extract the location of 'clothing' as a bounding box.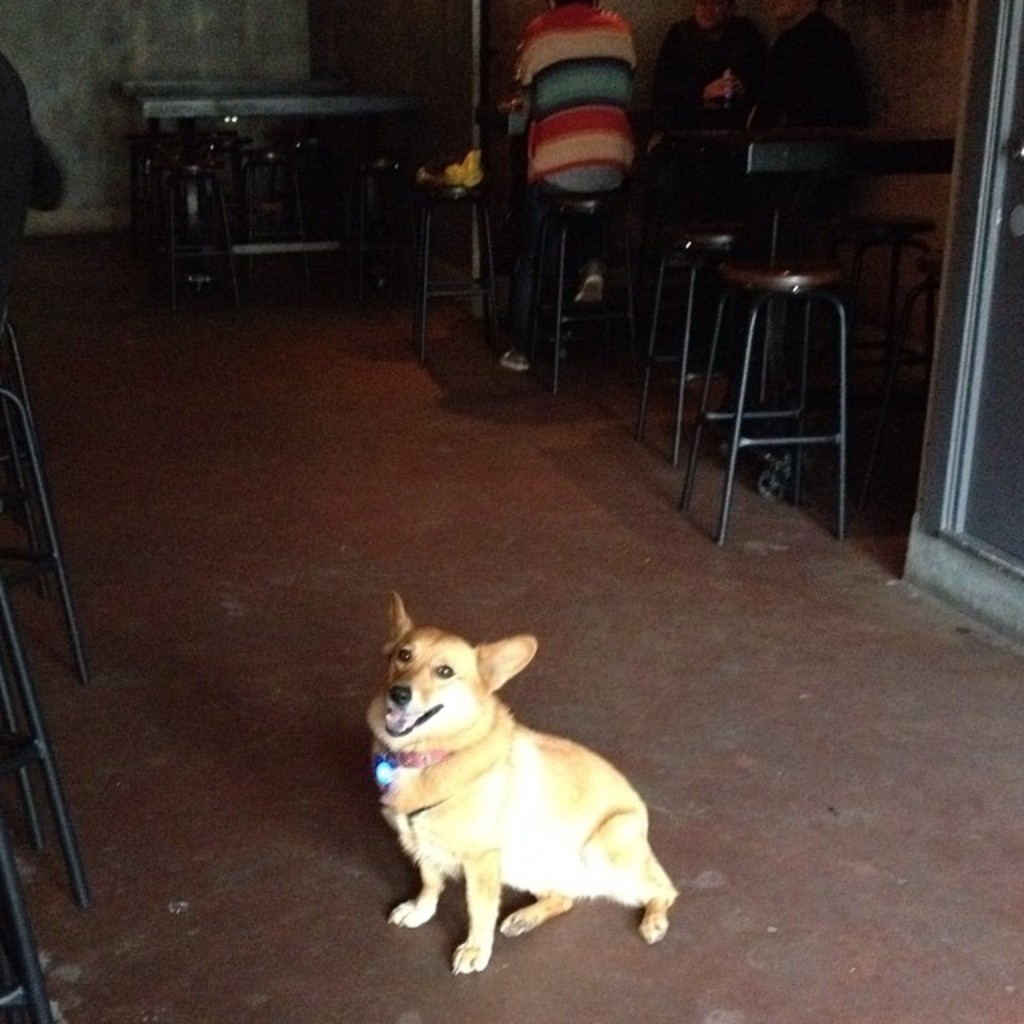
<box>510,10,645,352</box>.
